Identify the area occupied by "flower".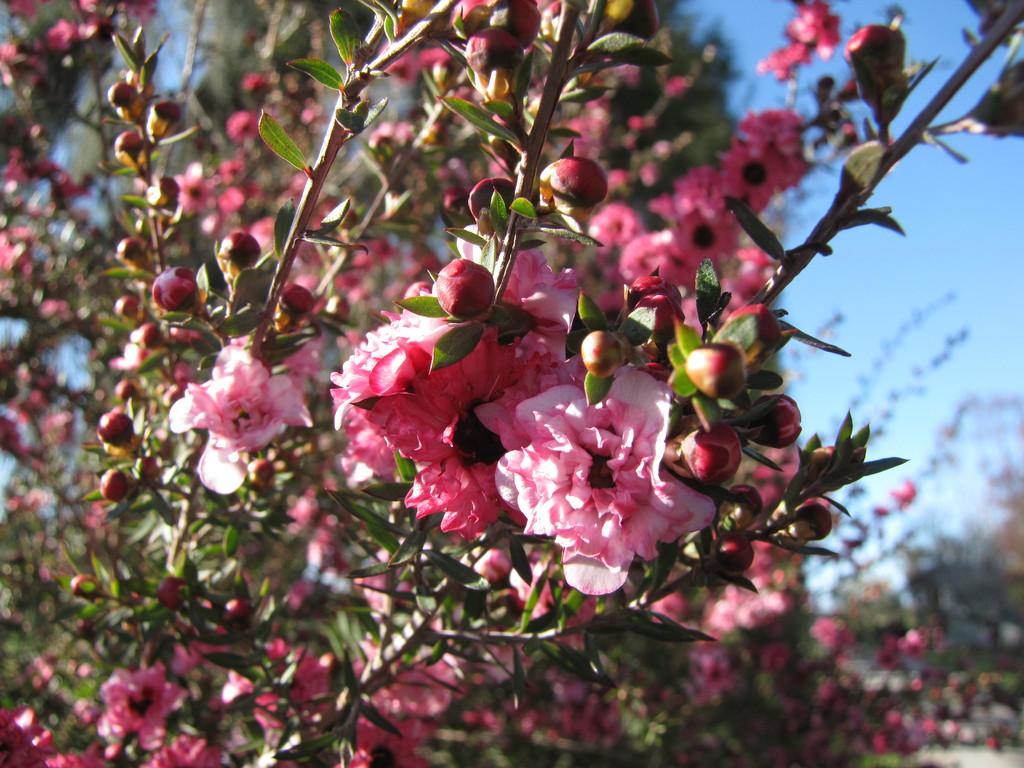
Area: [149, 335, 315, 474].
